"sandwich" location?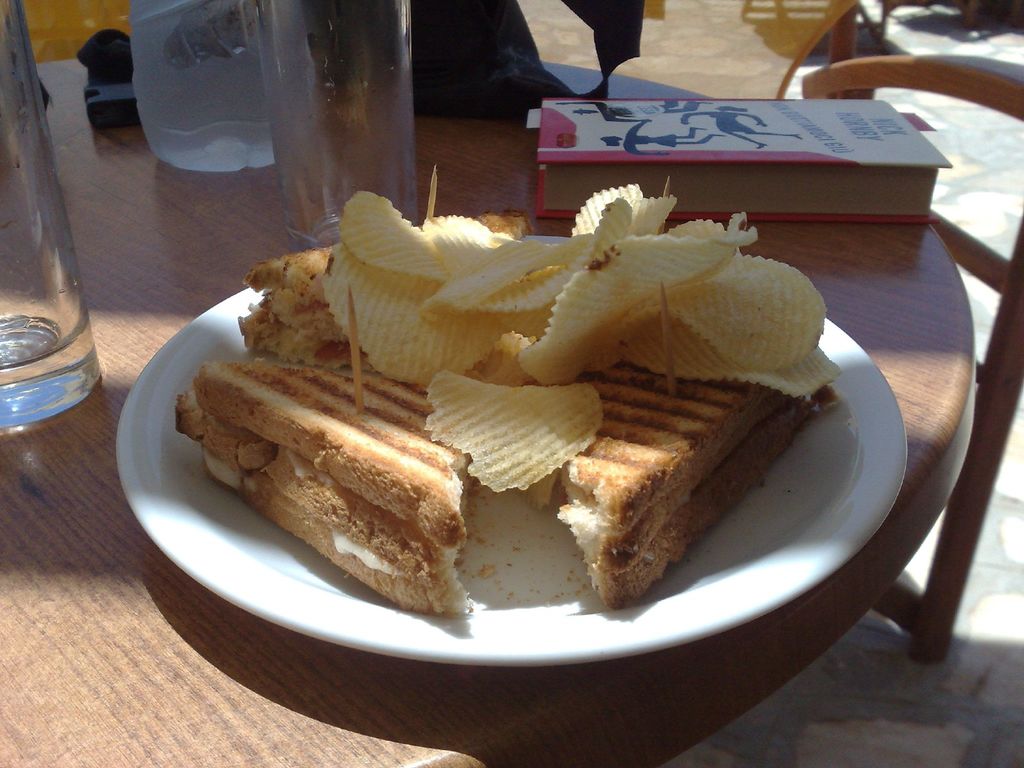
(x1=233, y1=223, x2=527, y2=367)
